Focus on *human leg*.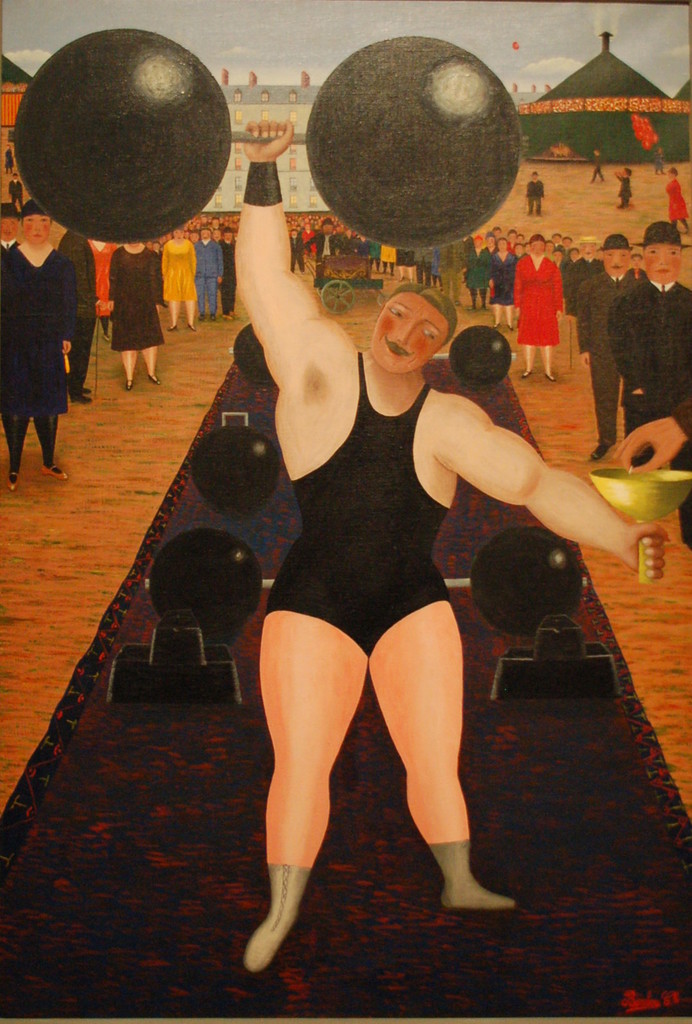
Focused at [170, 297, 170, 332].
